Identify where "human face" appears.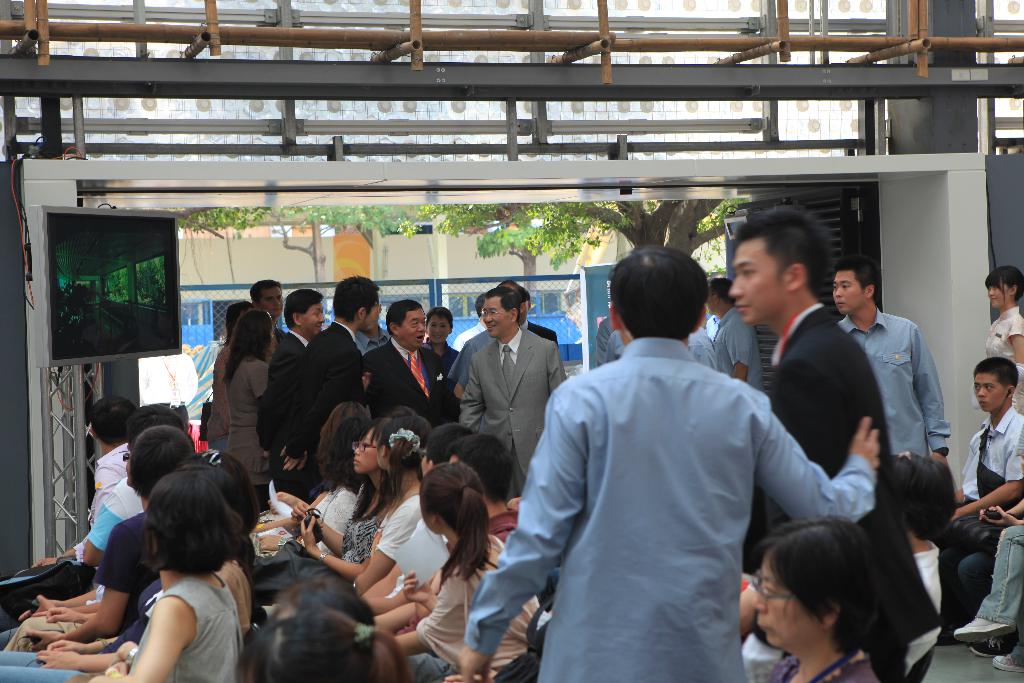
Appears at bbox(257, 283, 283, 320).
